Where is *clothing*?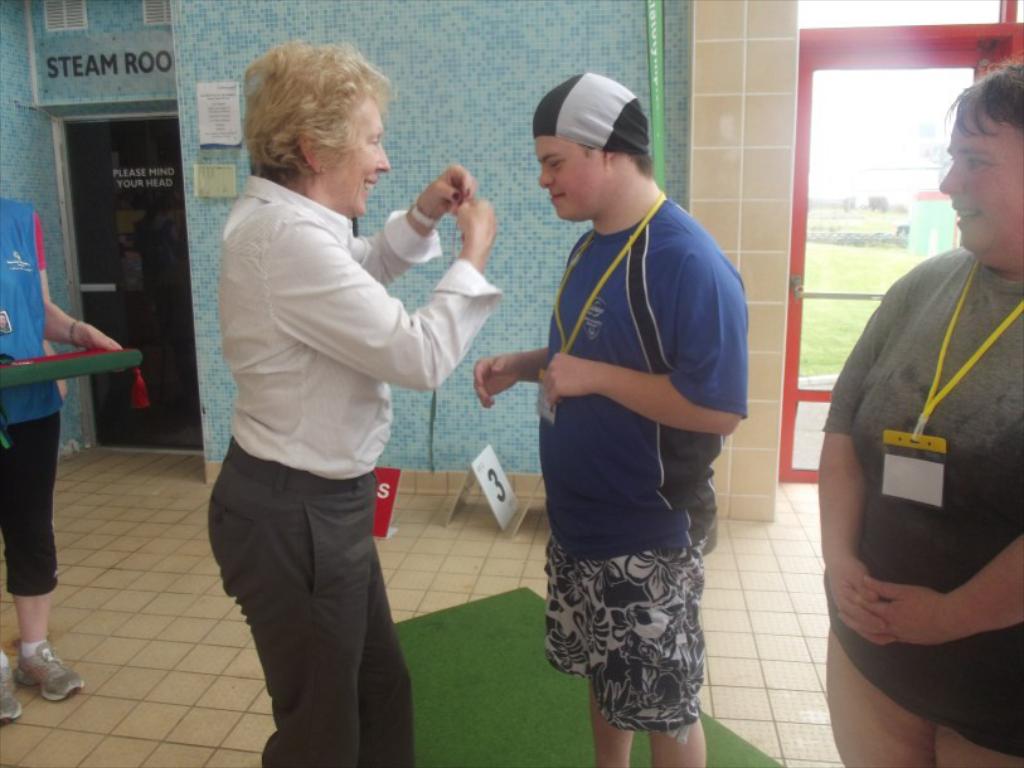
506:156:747:725.
